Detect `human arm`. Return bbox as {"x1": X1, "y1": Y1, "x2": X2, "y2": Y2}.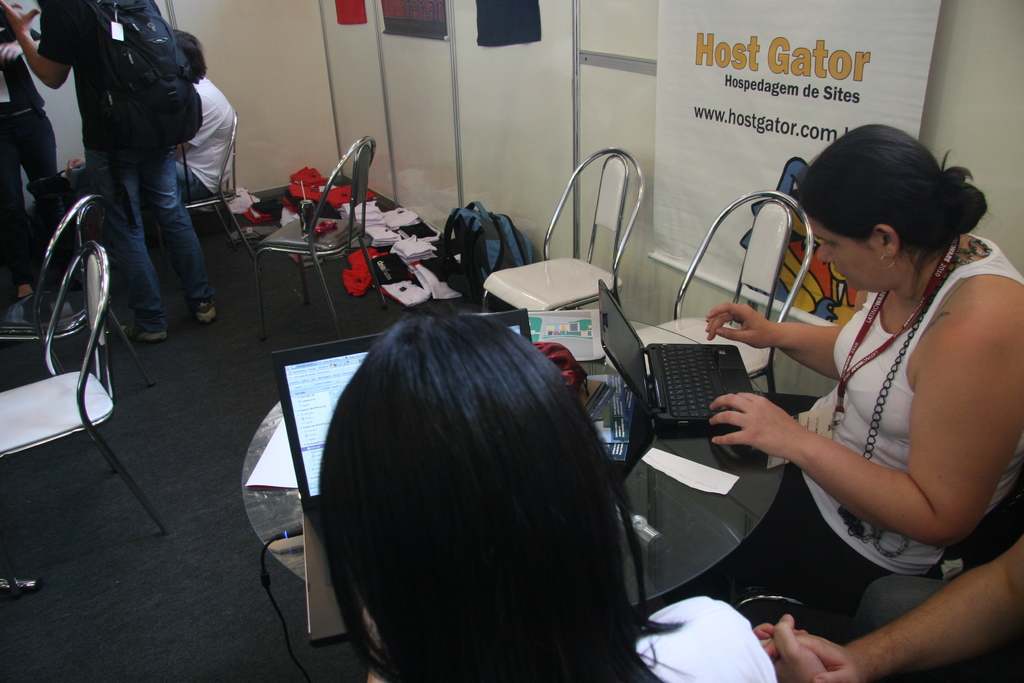
{"x1": 710, "y1": 285, "x2": 1023, "y2": 547}.
